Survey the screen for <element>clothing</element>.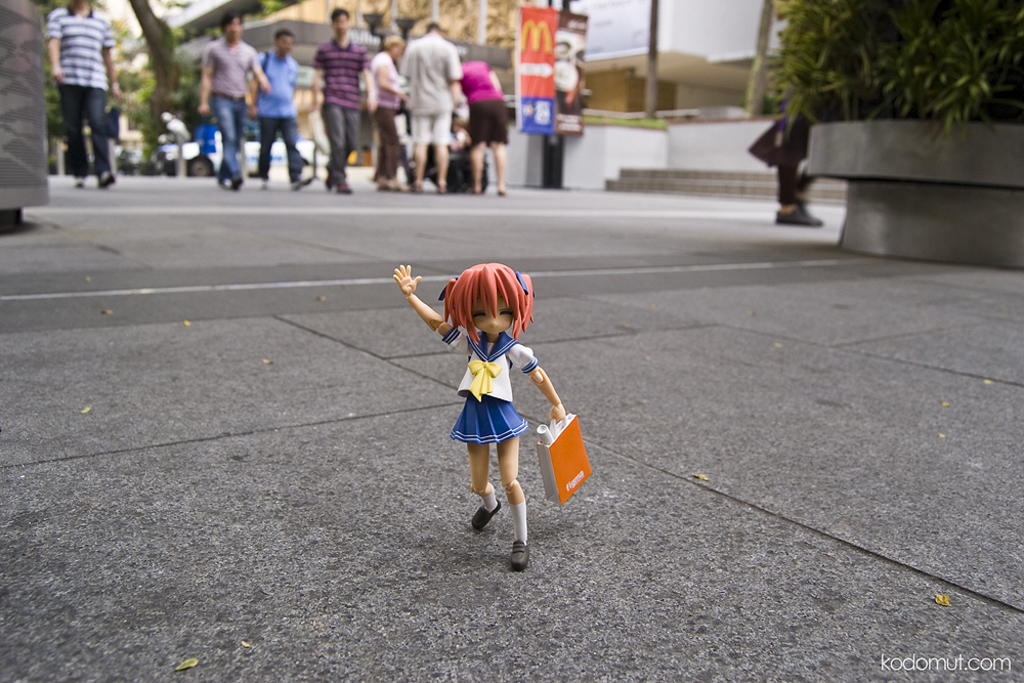
Survey found: 255:39:305:179.
